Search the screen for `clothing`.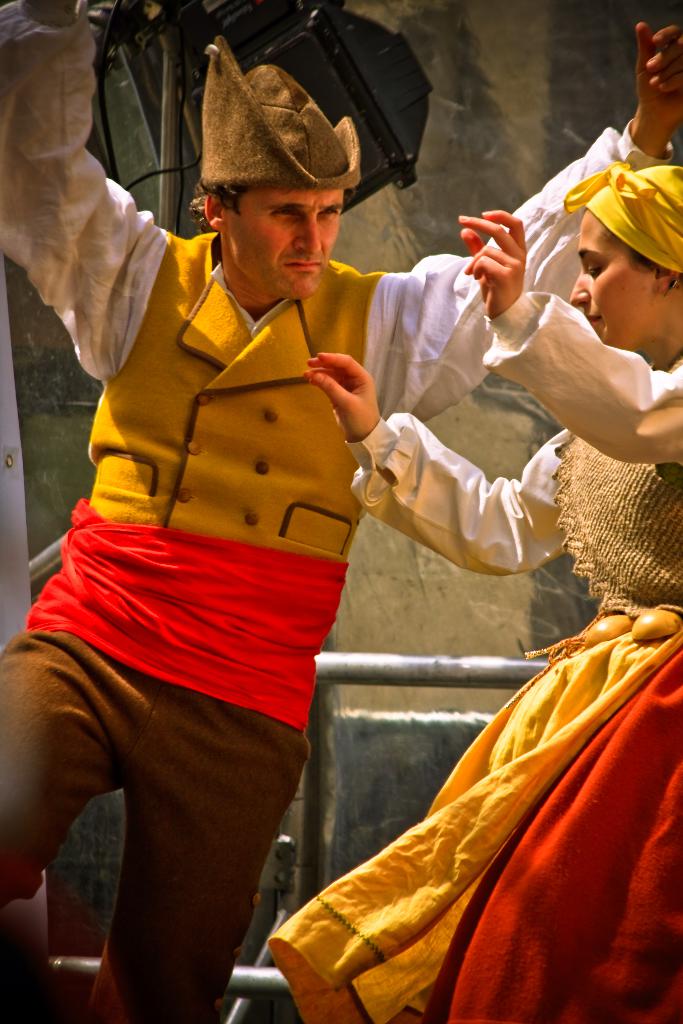
Found at locate(0, 0, 664, 1023).
